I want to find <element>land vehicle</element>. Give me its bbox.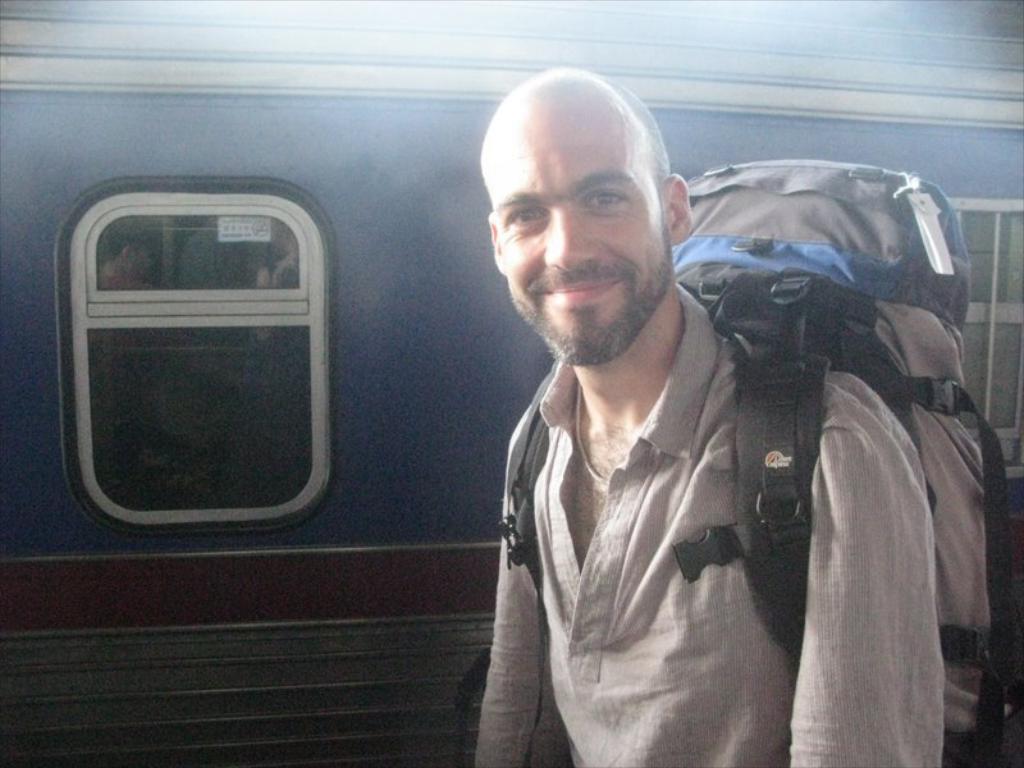
x1=0, y1=12, x2=923, y2=754.
